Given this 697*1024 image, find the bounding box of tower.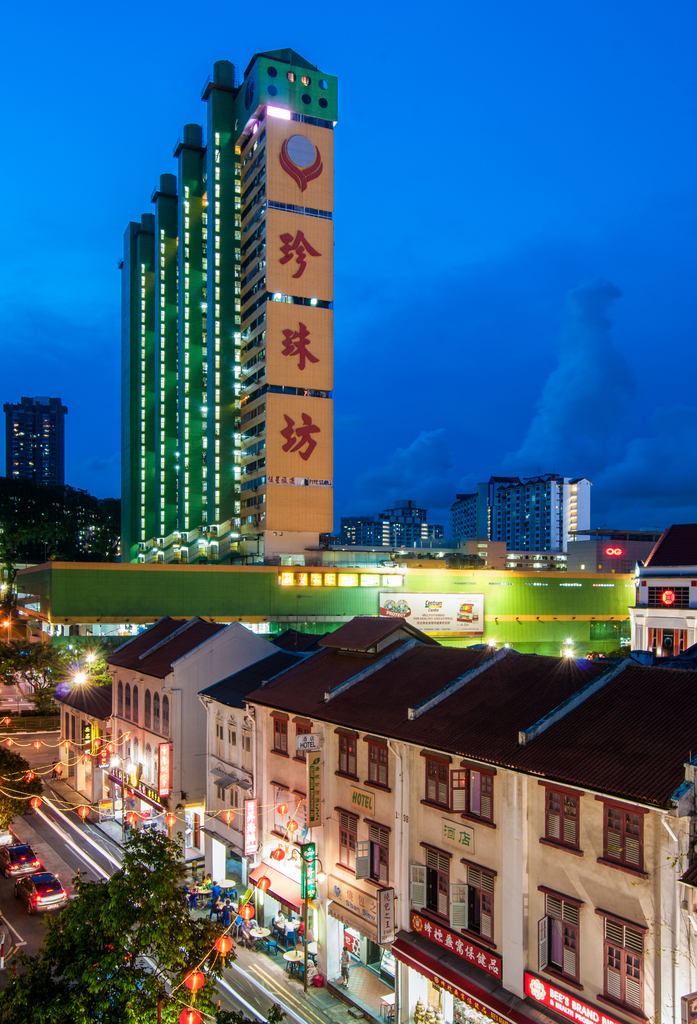
119/47/358/556.
